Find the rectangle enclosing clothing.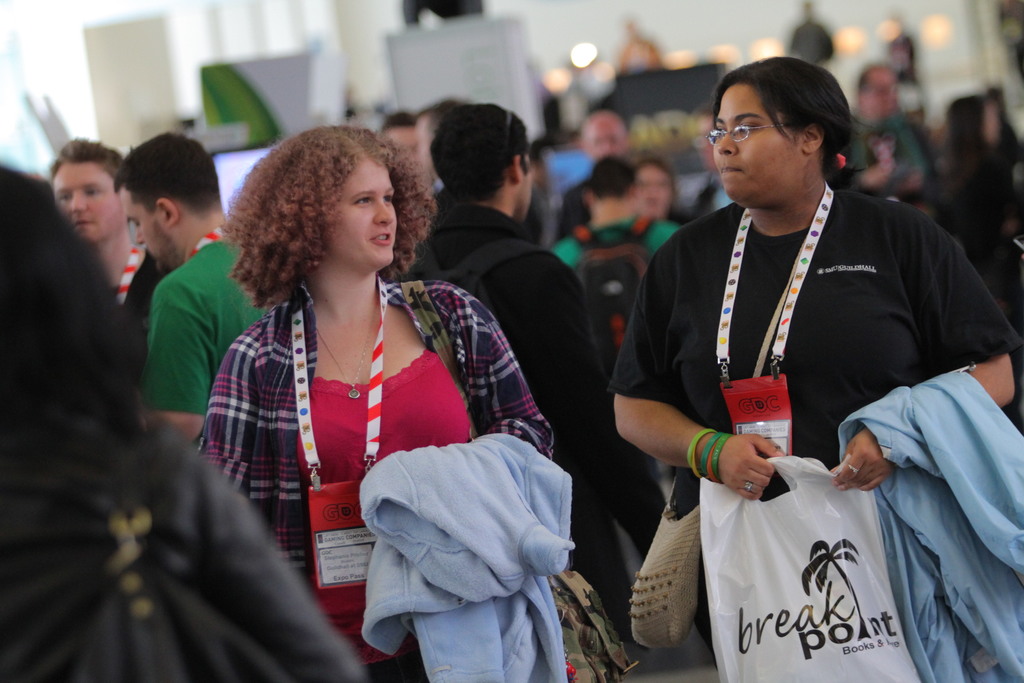
609,199,1023,670.
